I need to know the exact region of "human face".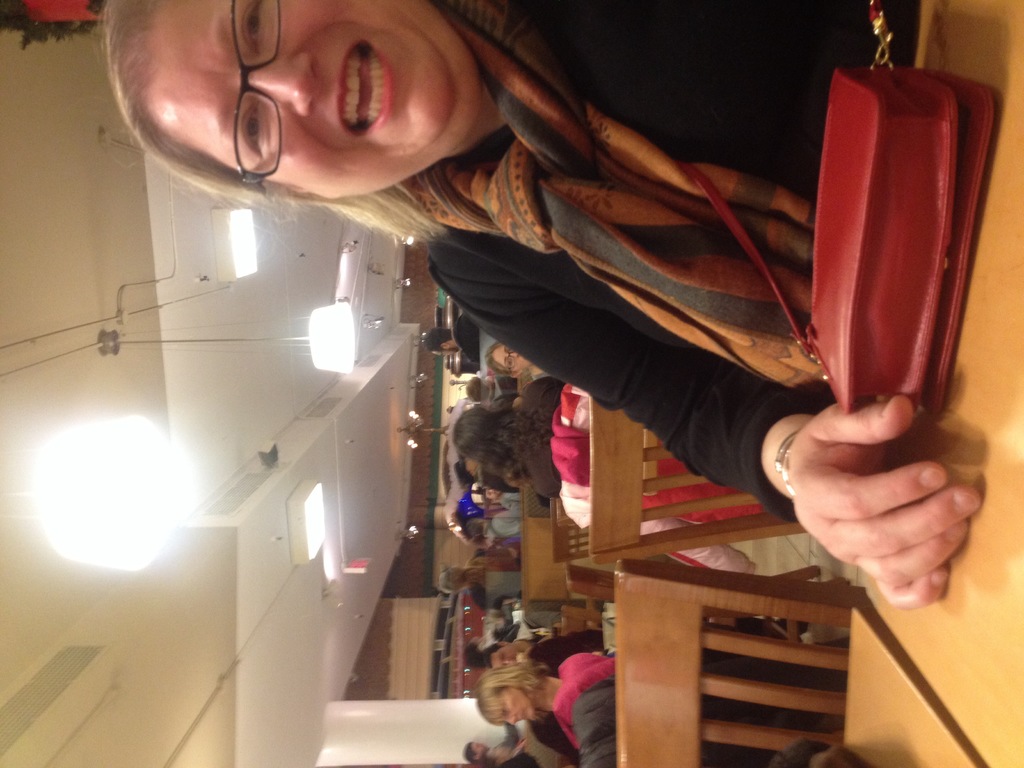
Region: select_region(494, 346, 529, 371).
